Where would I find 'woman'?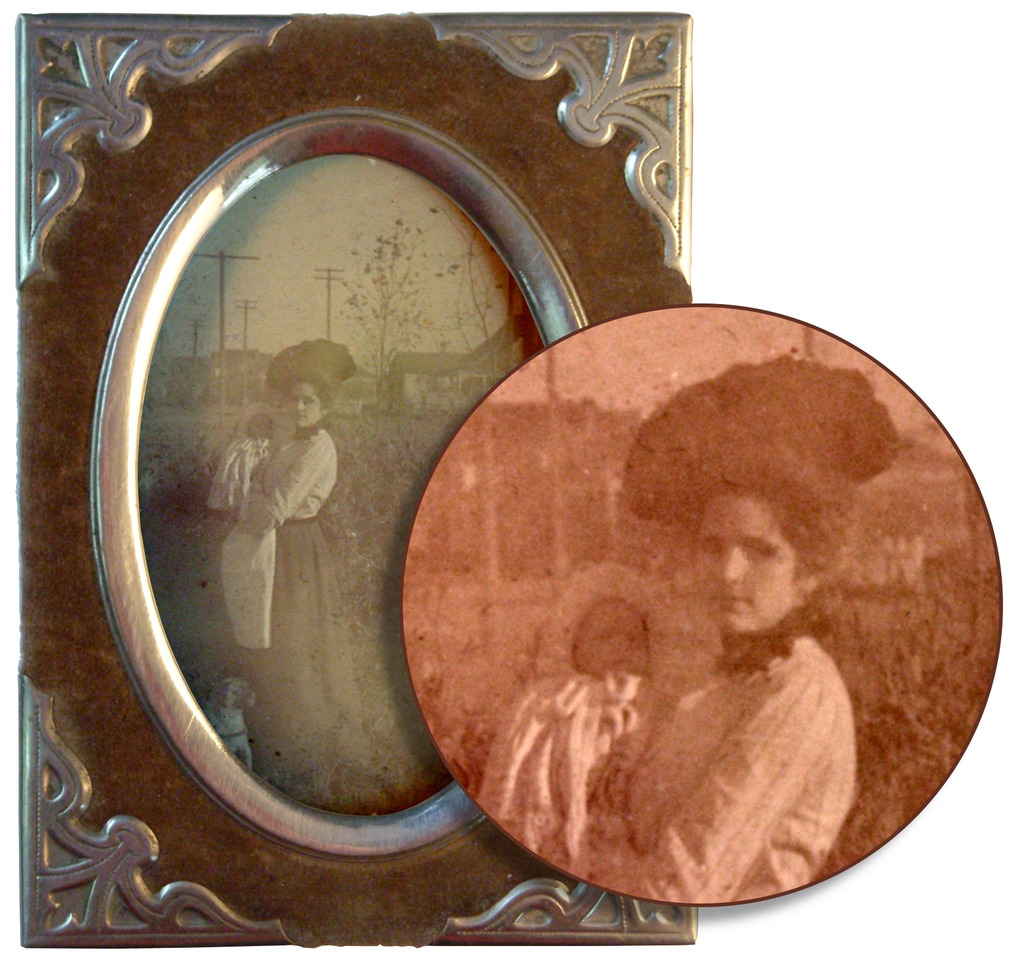
At detection(584, 352, 914, 906).
